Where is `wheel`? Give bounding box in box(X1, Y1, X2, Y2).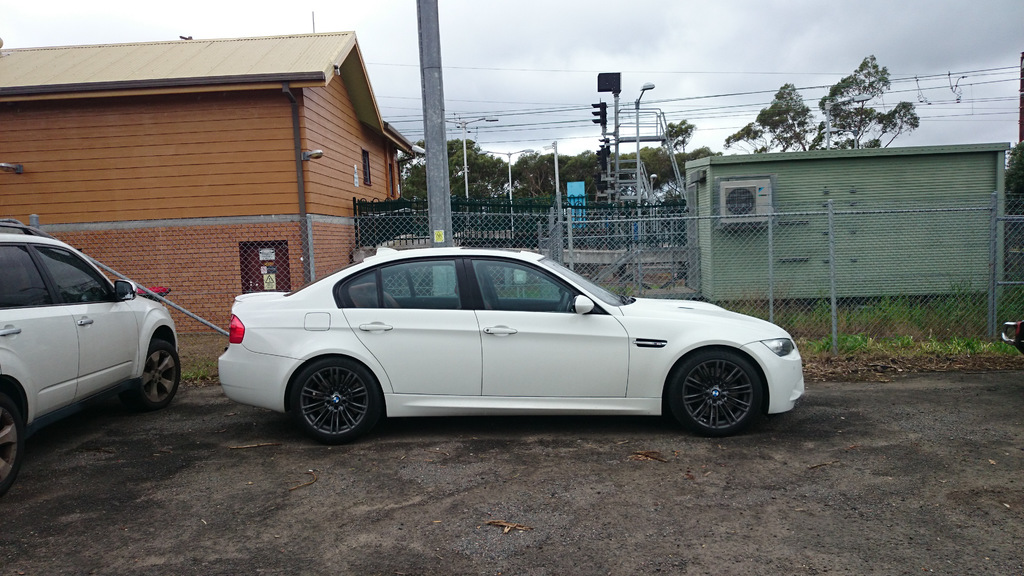
box(130, 340, 185, 408).
